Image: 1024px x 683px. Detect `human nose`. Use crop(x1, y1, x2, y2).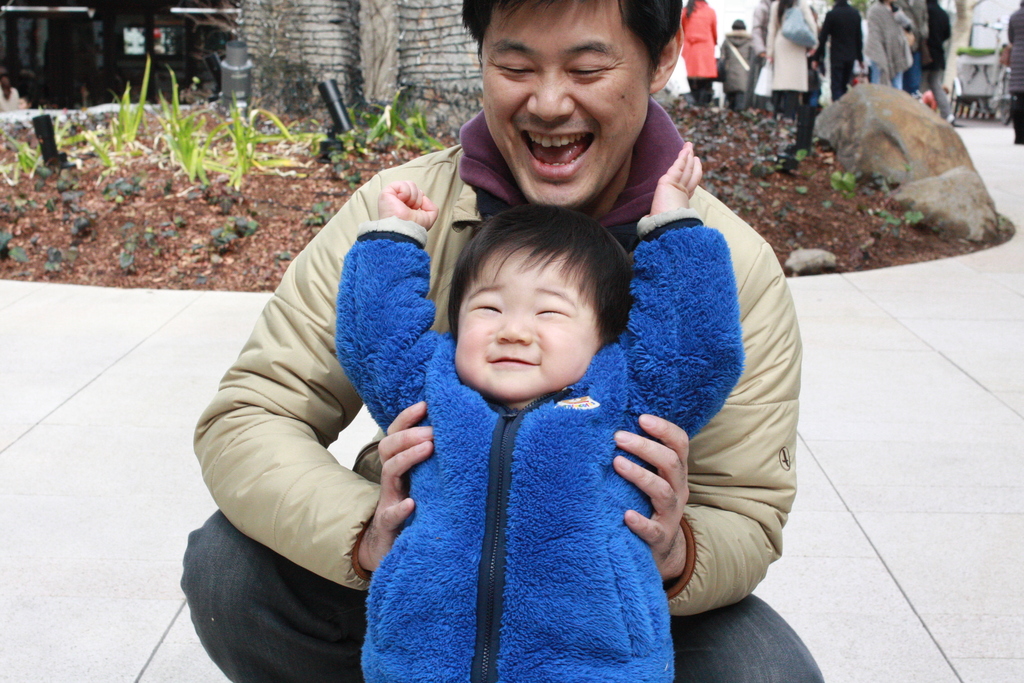
crop(495, 308, 532, 346).
